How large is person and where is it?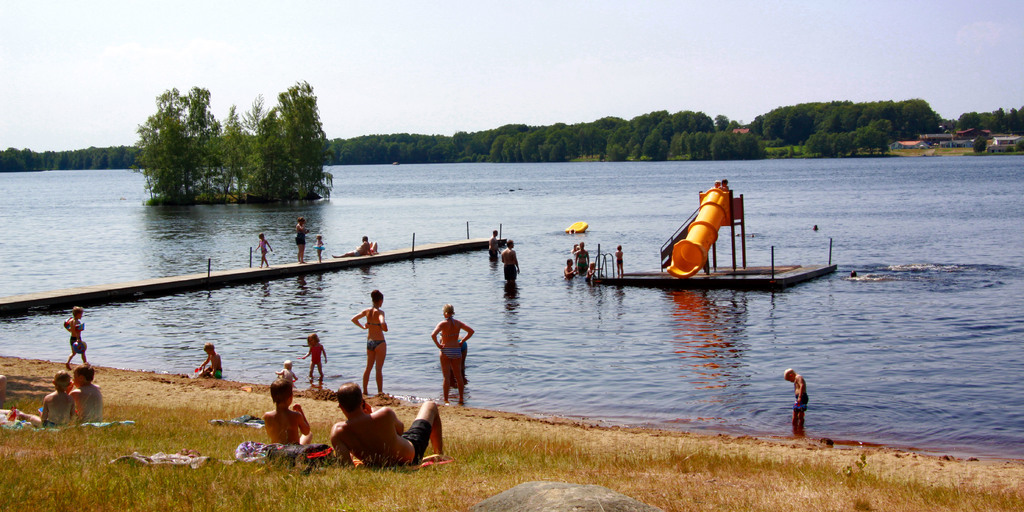
Bounding box: bbox(499, 239, 520, 282).
